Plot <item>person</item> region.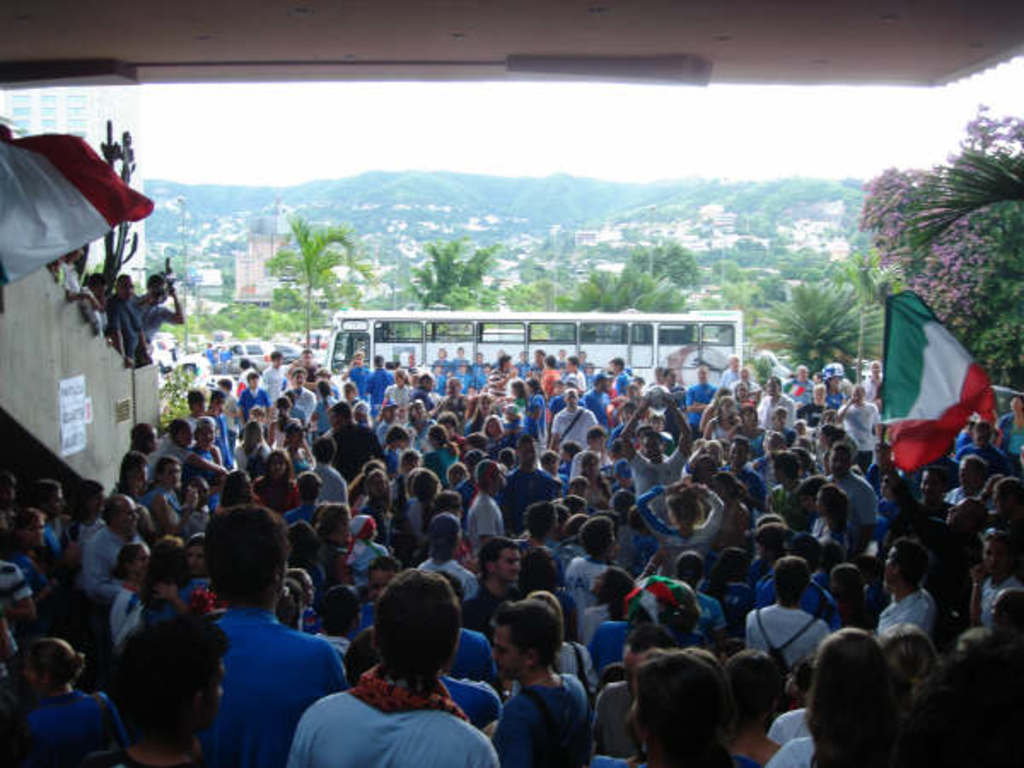
Plotted at (480,343,521,398).
